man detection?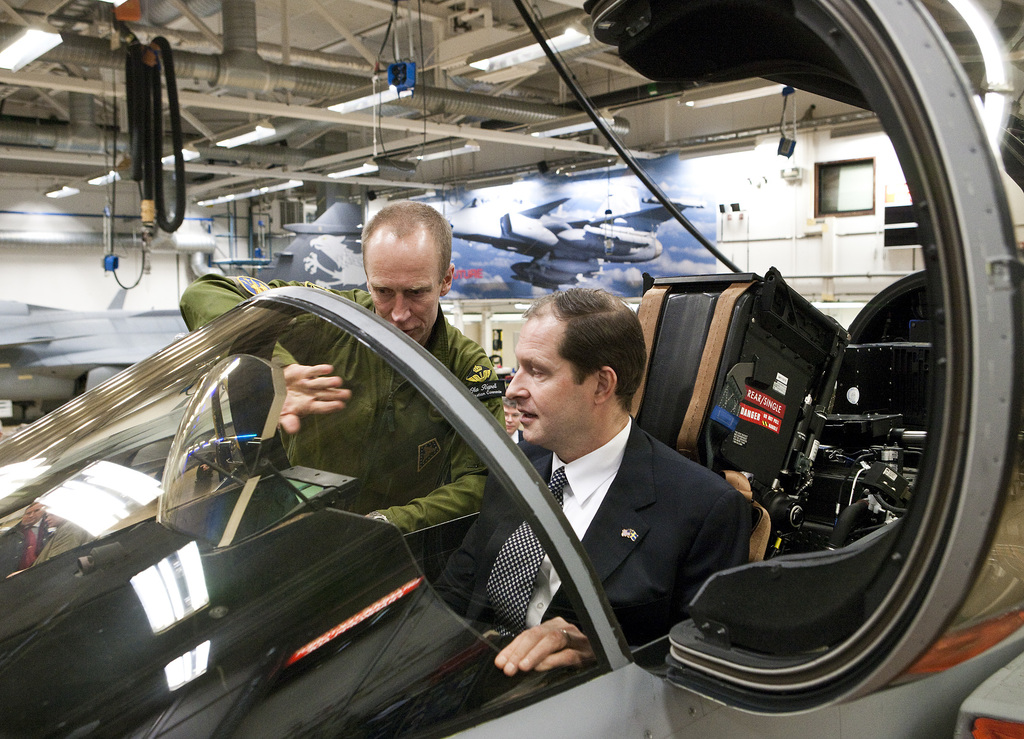
Rect(463, 296, 791, 695)
